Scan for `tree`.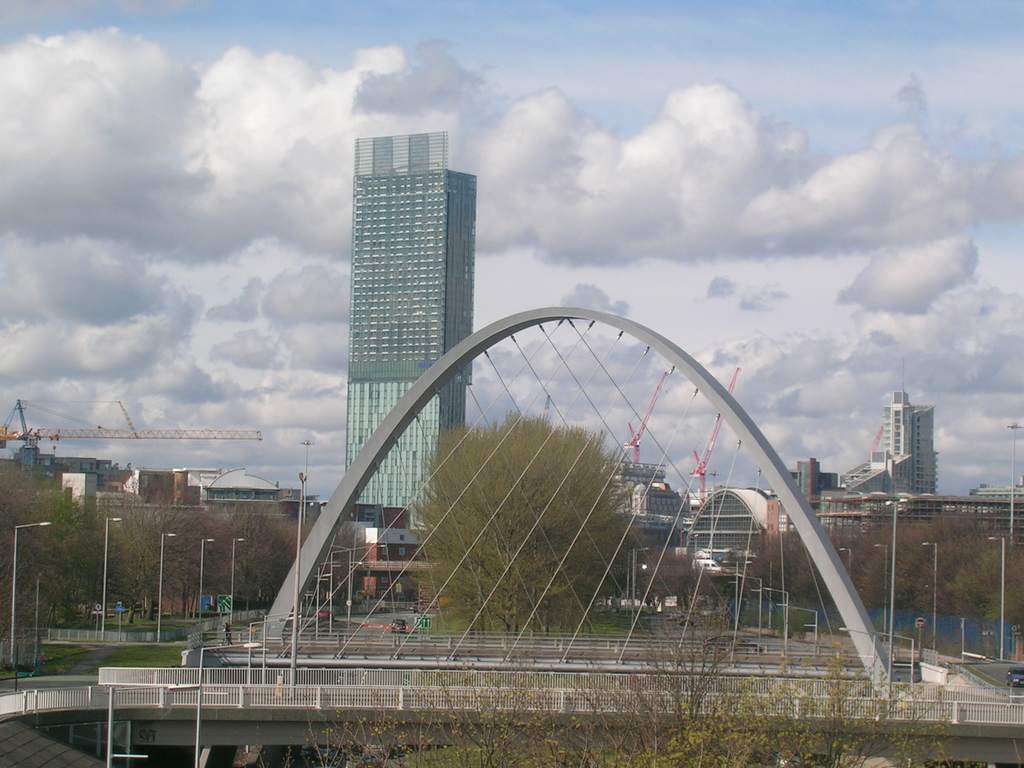
Scan result: <region>736, 527, 798, 606</region>.
